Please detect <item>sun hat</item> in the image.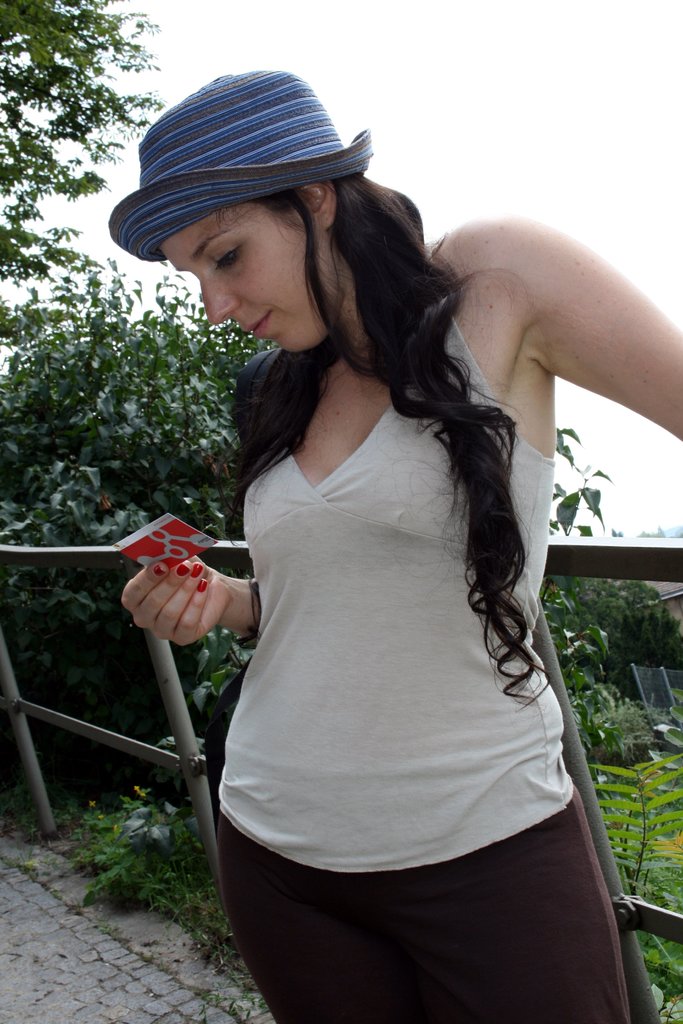
bbox=(99, 63, 376, 259).
